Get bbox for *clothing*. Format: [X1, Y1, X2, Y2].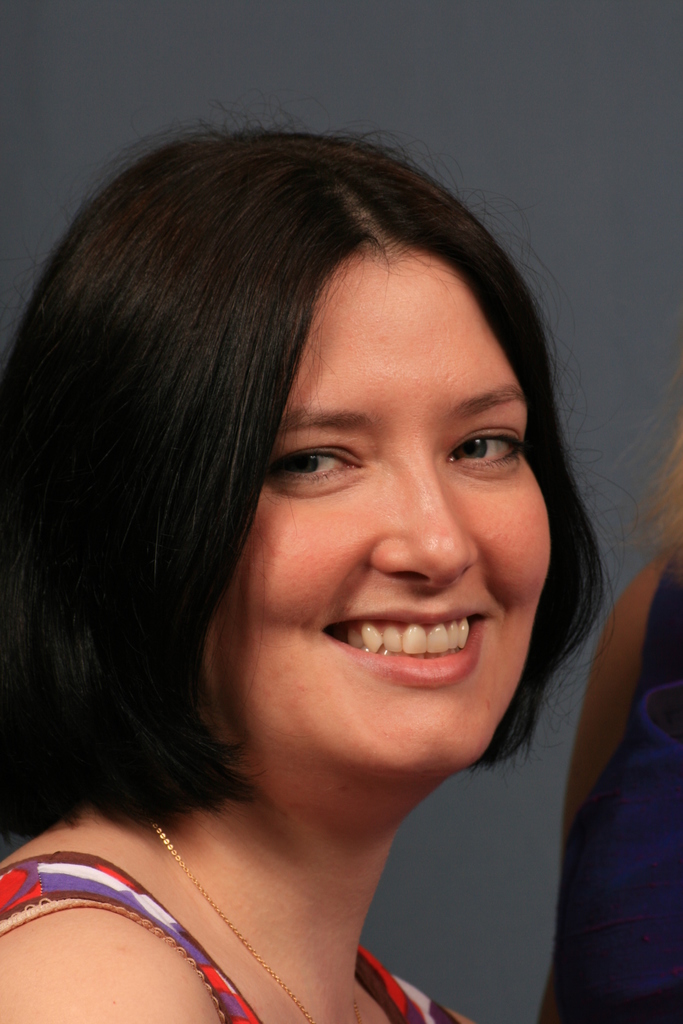
[0, 772, 540, 1017].
